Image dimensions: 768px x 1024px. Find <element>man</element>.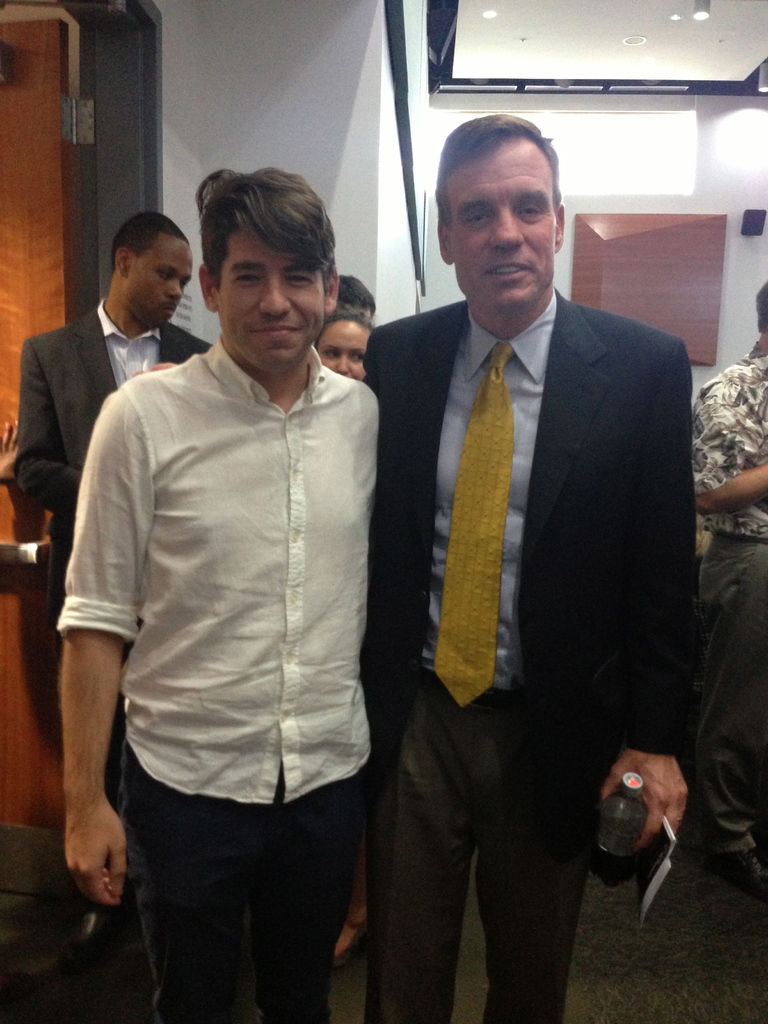
region(340, 118, 682, 1023).
